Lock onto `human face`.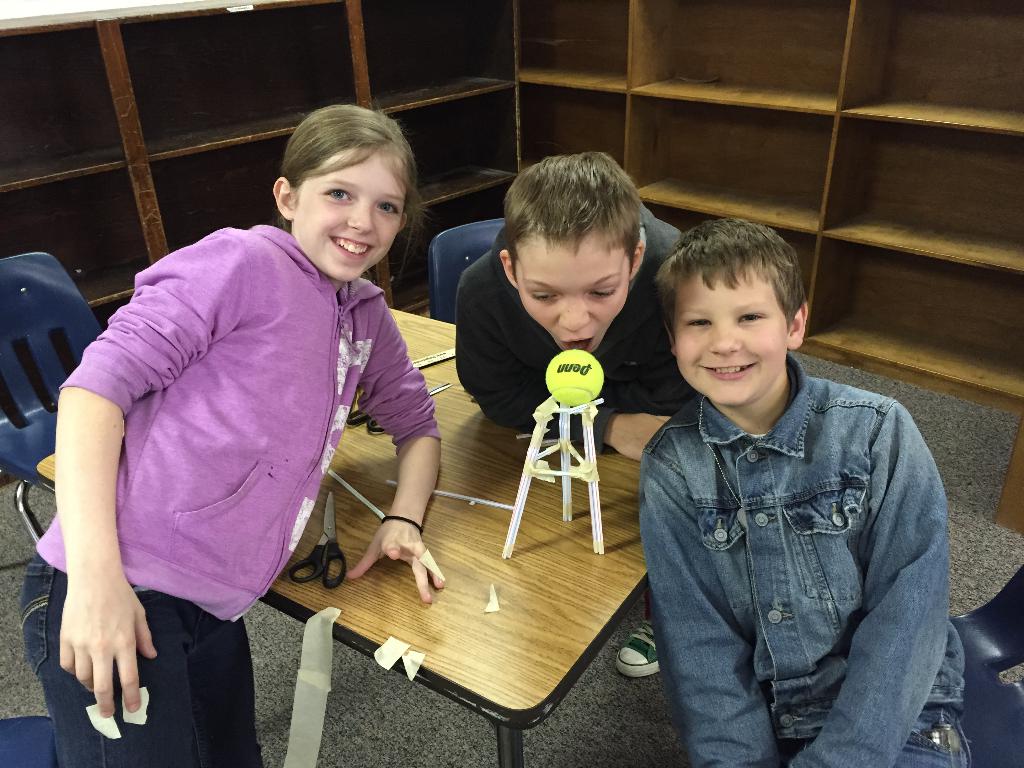
Locked: <bbox>671, 273, 793, 398</bbox>.
